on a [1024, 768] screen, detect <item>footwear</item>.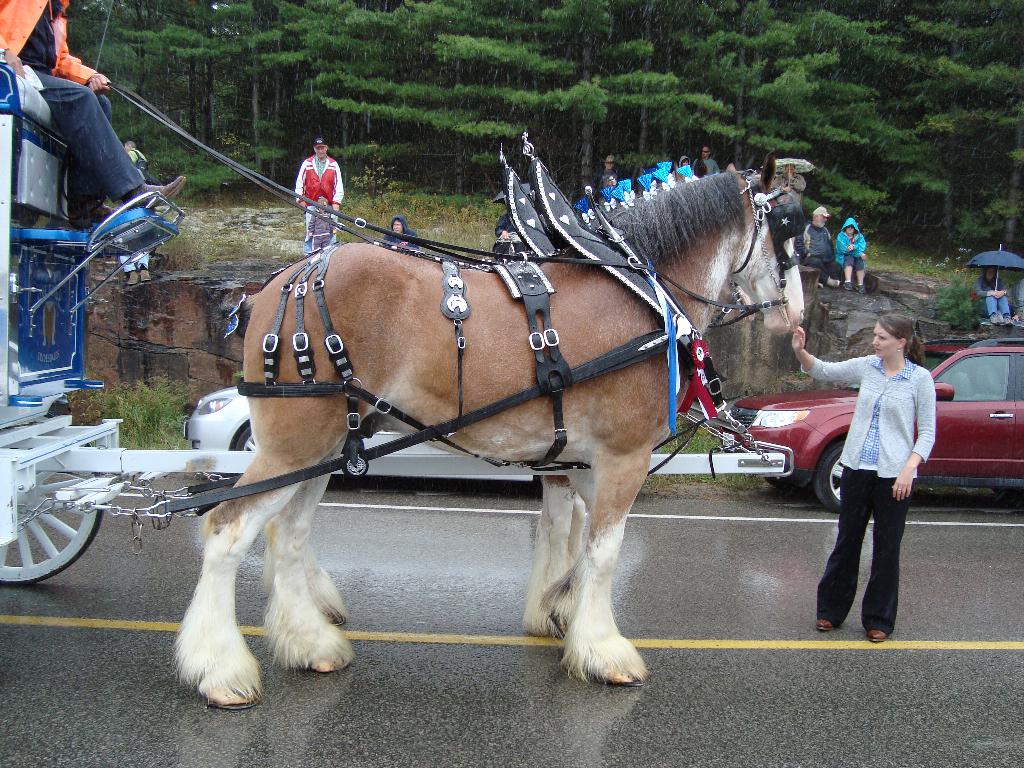
x1=1005, y1=316, x2=1012, y2=326.
